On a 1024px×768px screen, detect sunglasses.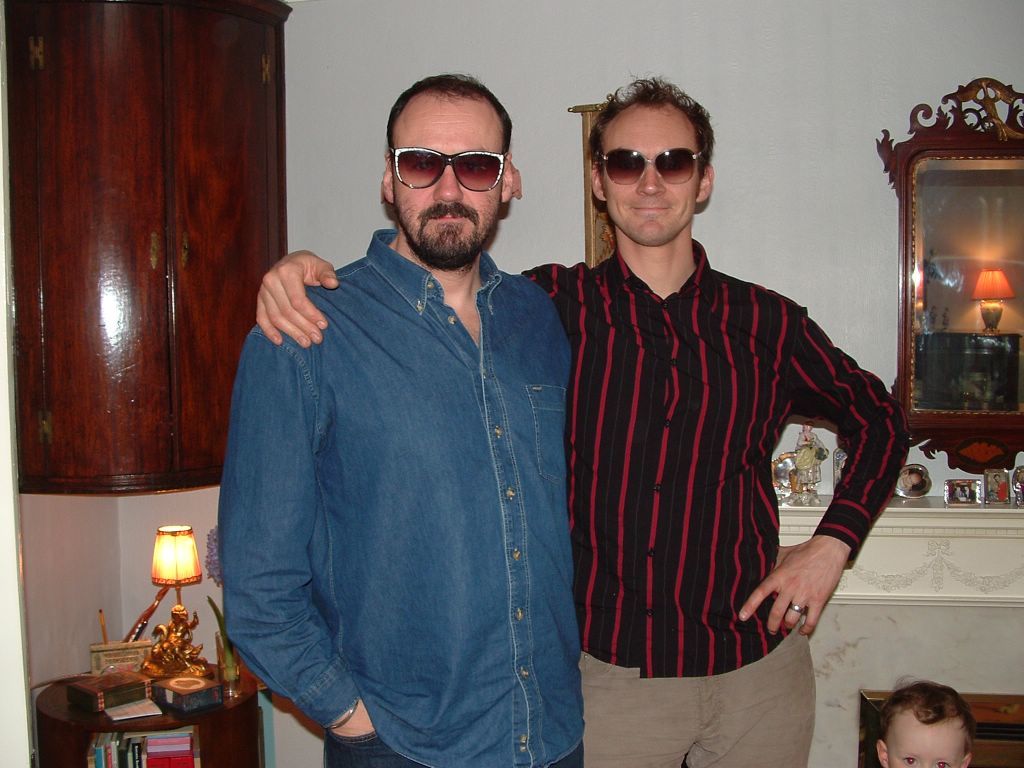
[left=388, top=149, right=505, bottom=195].
